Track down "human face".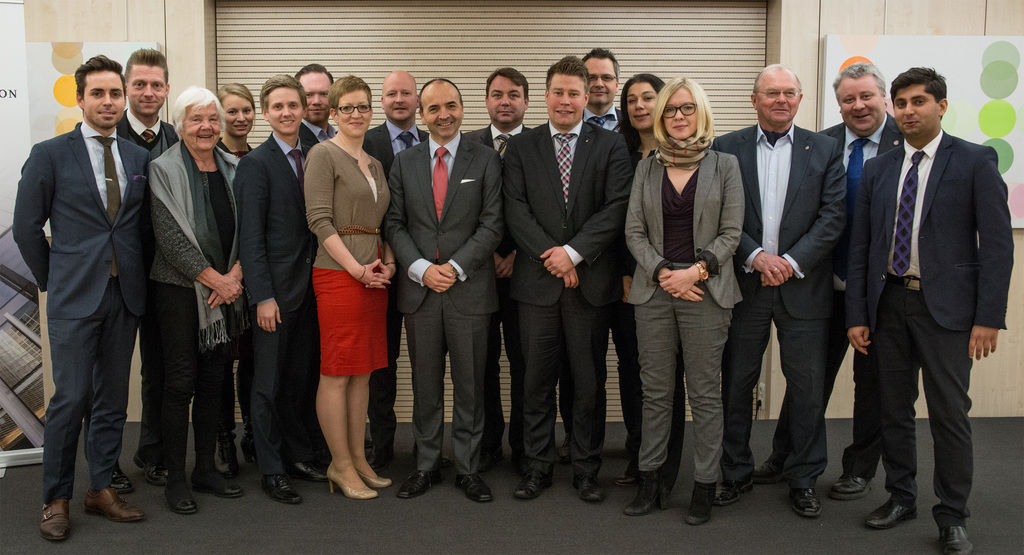
Tracked to l=585, t=52, r=614, b=106.
